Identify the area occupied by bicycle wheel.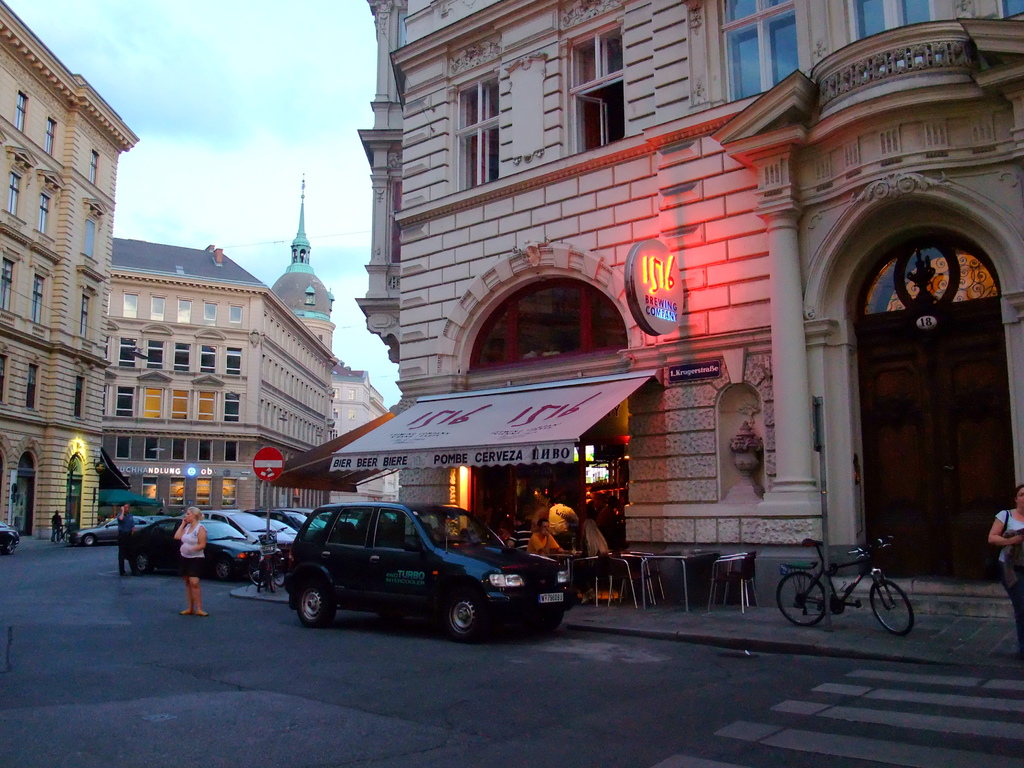
Area: (874,580,915,638).
